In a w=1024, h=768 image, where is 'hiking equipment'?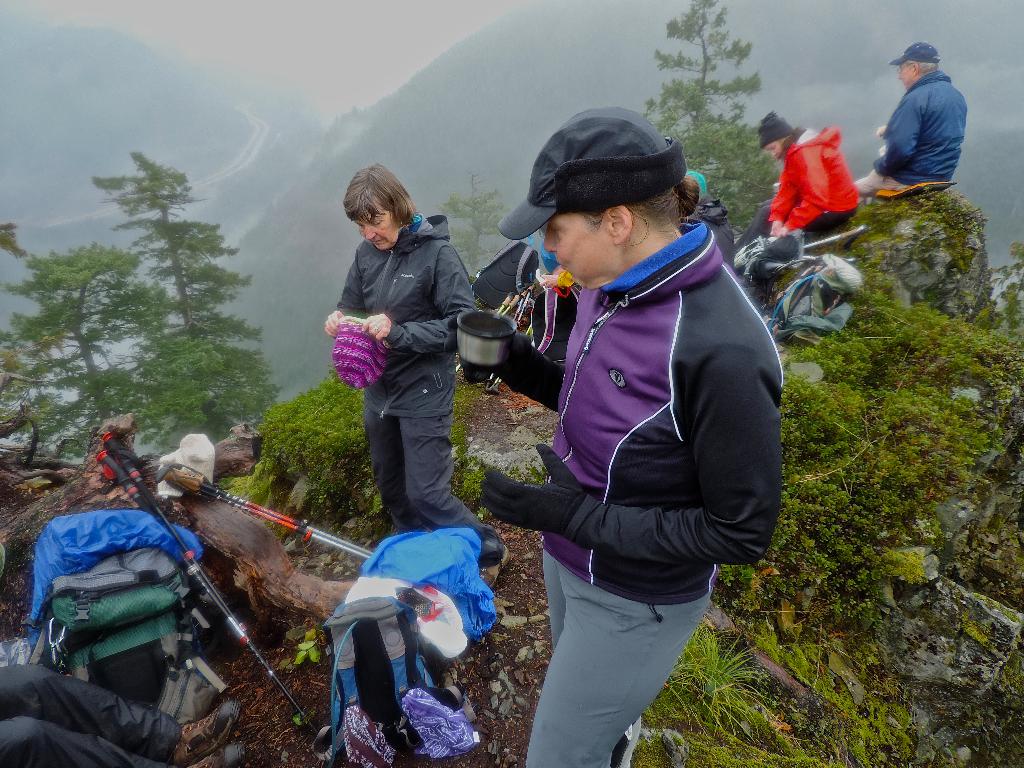
(99, 430, 323, 745).
